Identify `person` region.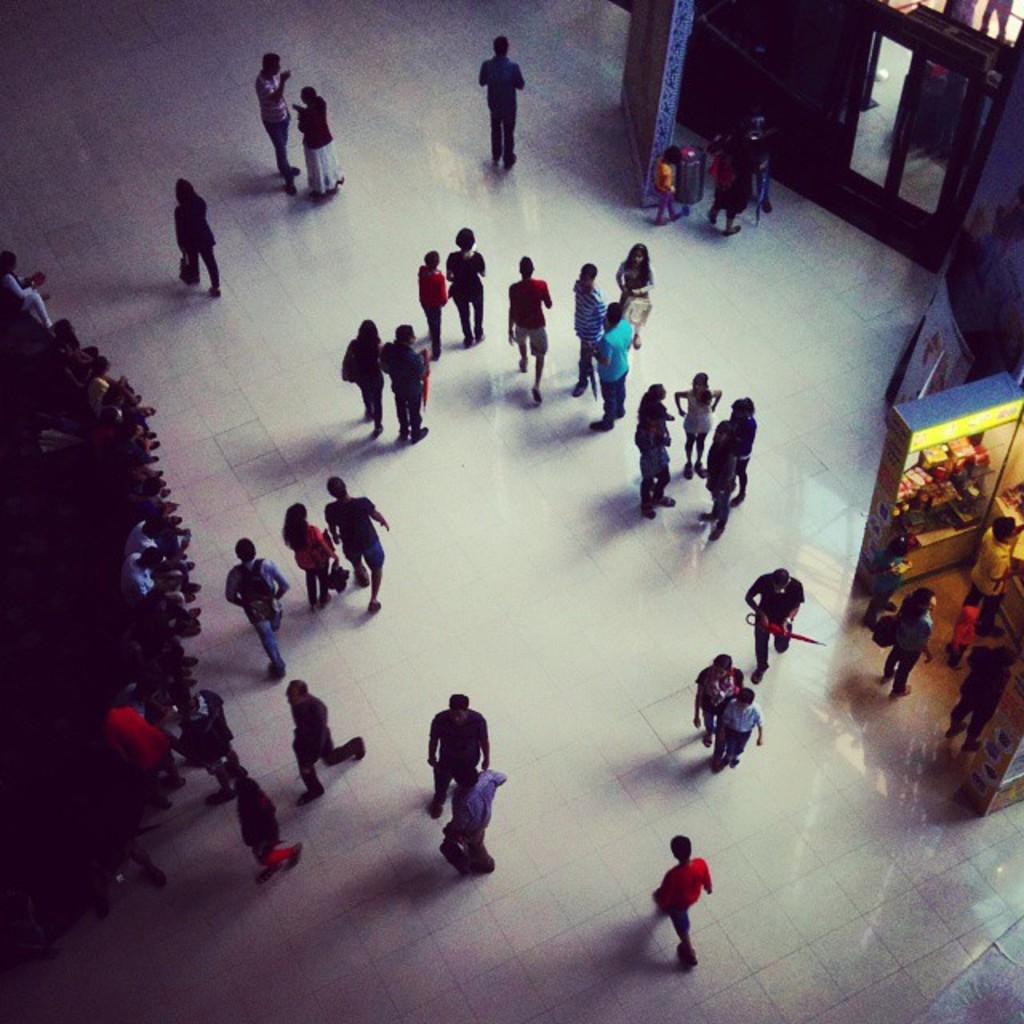
Region: [x1=256, y1=51, x2=298, y2=173].
